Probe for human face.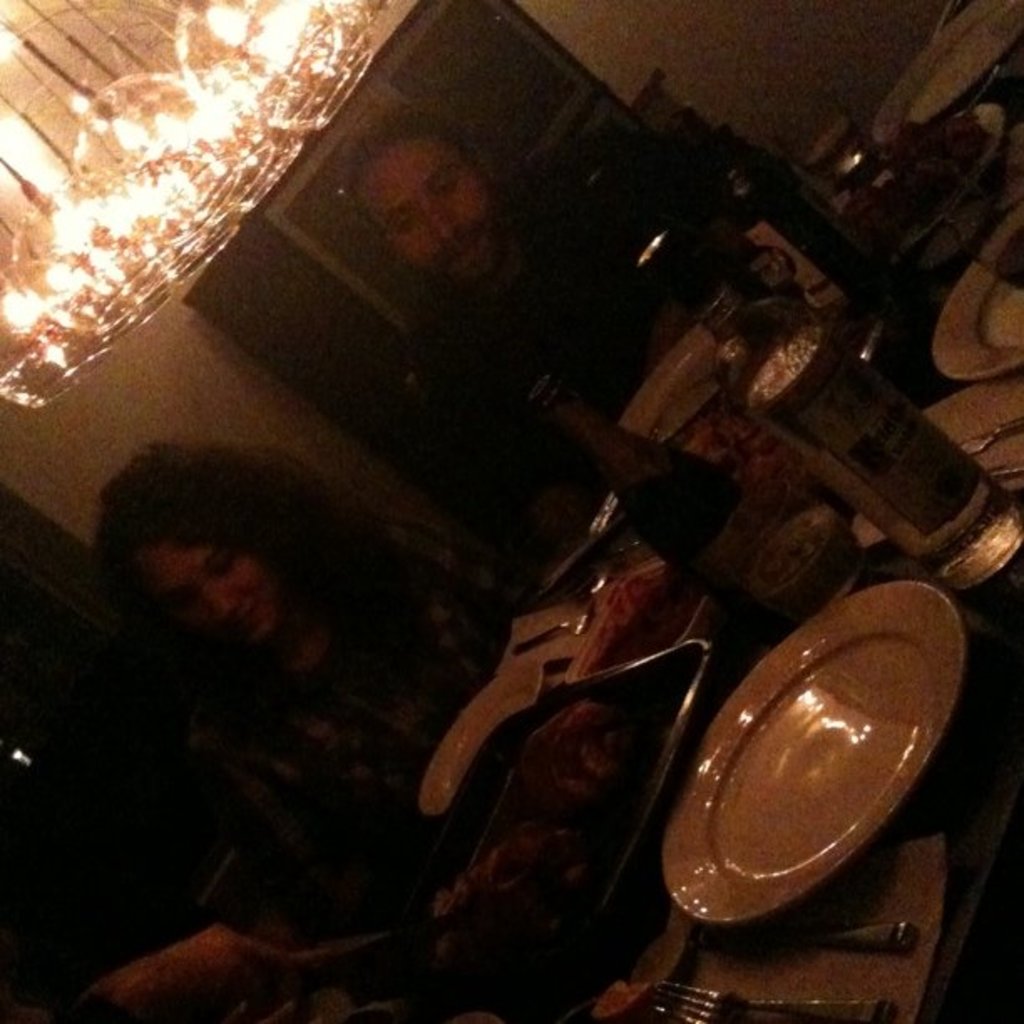
Probe result: (left=129, top=535, right=278, bottom=641).
